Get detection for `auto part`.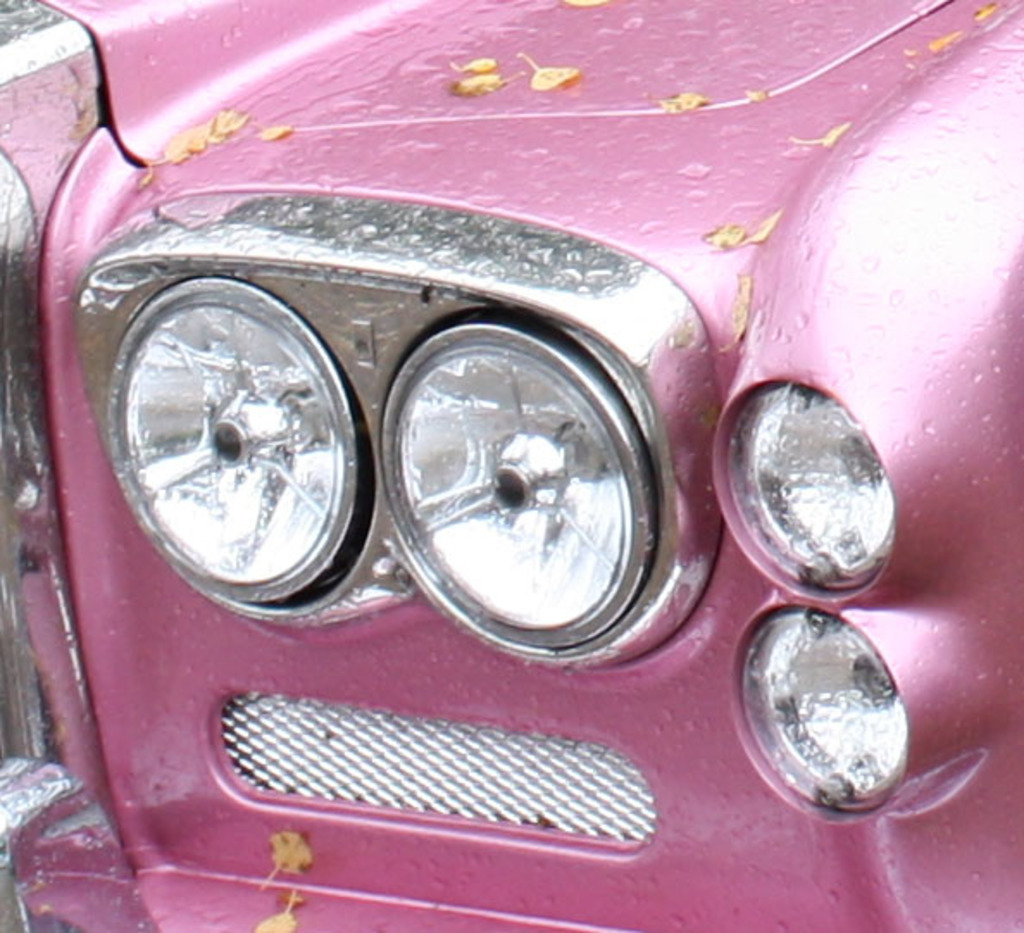
Detection: <box>317,235,702,678</box>.
